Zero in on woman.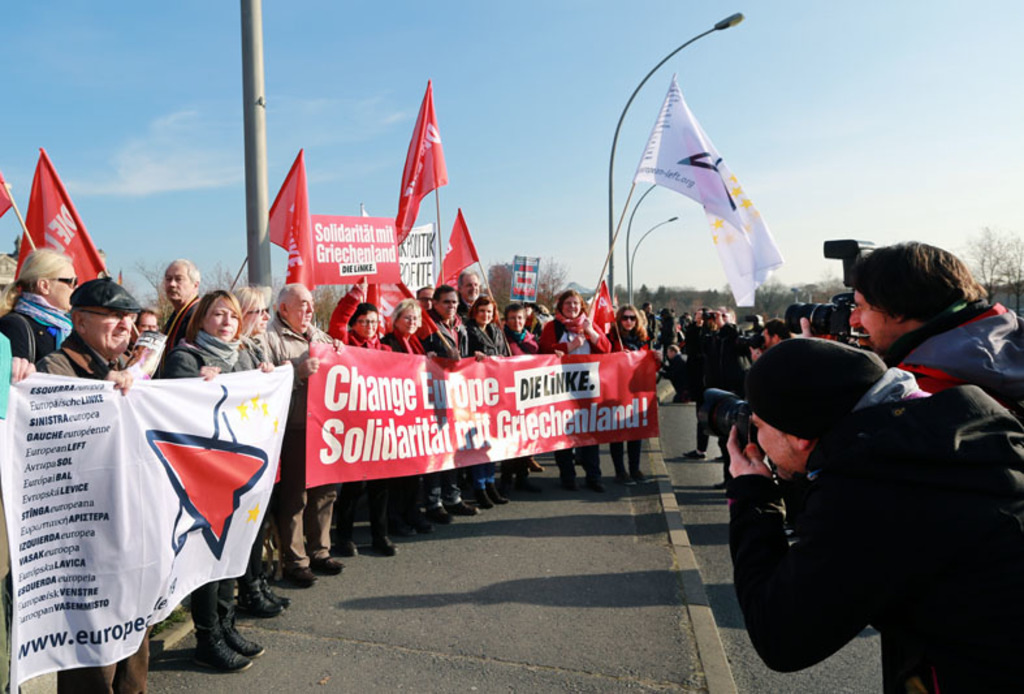
Zeroed in: [left=507, top=303, right=543, bottom=467].
